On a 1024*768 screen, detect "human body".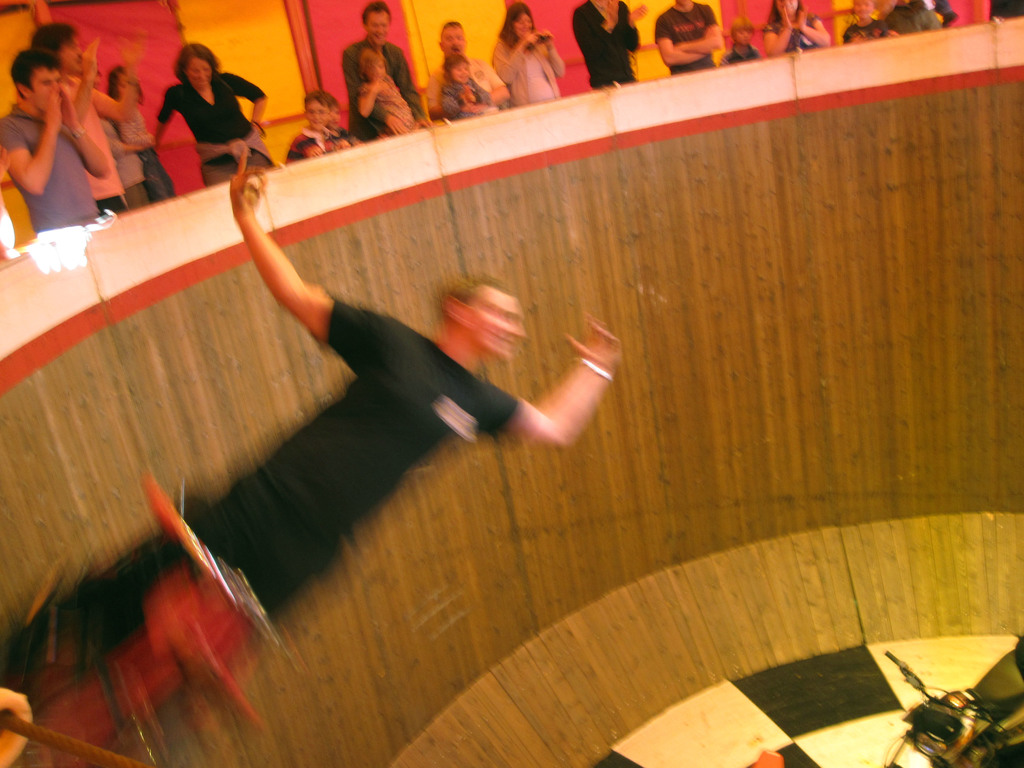
left=367, top=48, right=416, bottom=131.
